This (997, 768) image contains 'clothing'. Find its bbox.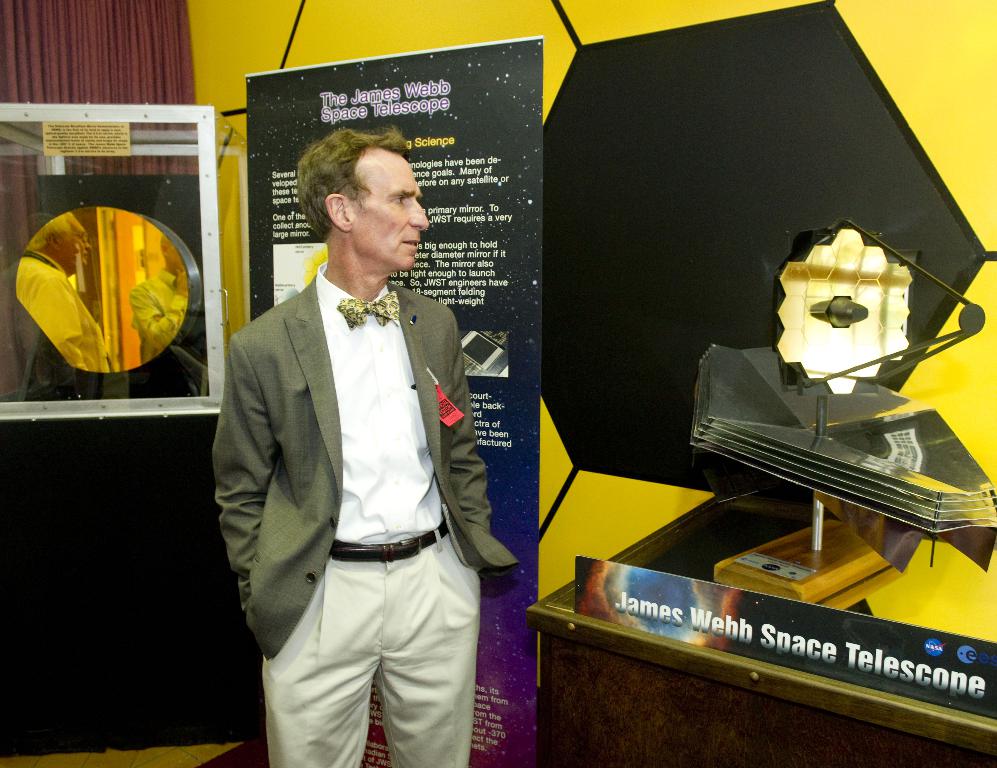
(6,244,108,412).
